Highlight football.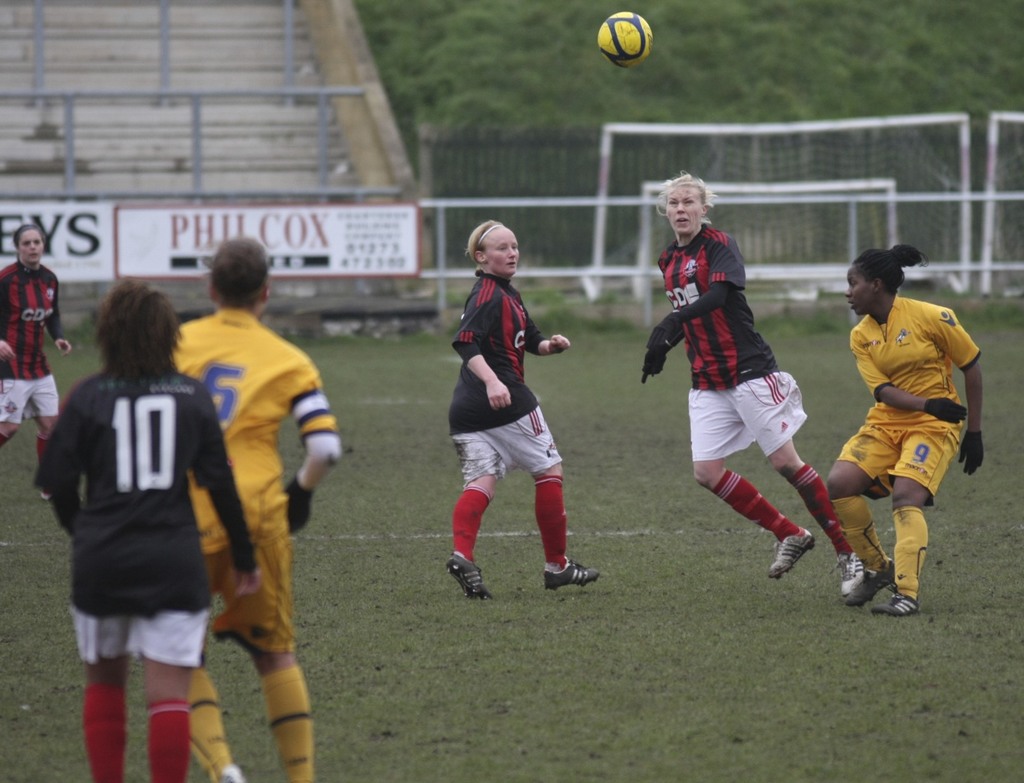
Highlighted region: l=594, t=8, r=651, b=65.
